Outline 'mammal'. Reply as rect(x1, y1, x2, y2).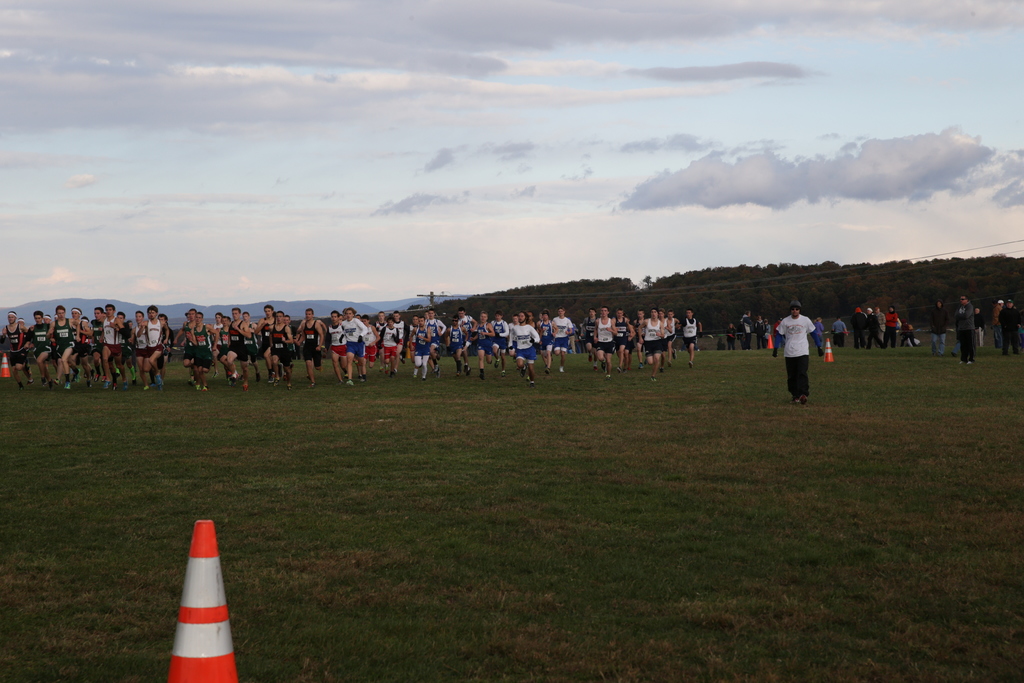
rect(996, 298, 1004, 340).
